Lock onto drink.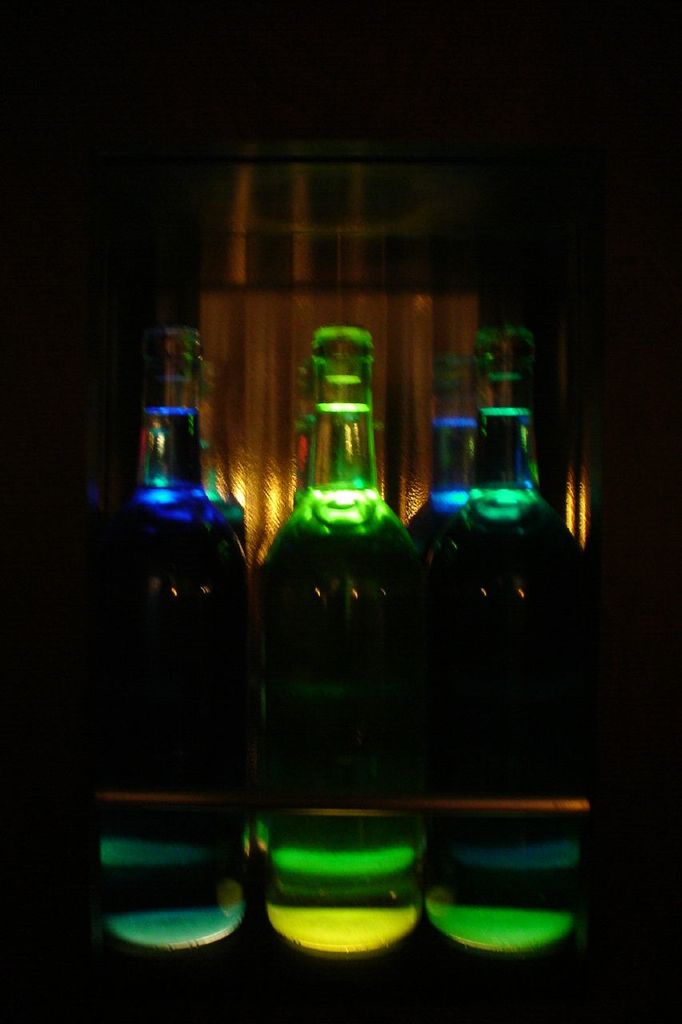
Locked: [x1=420, y1=342, x2=598, y2=938].
